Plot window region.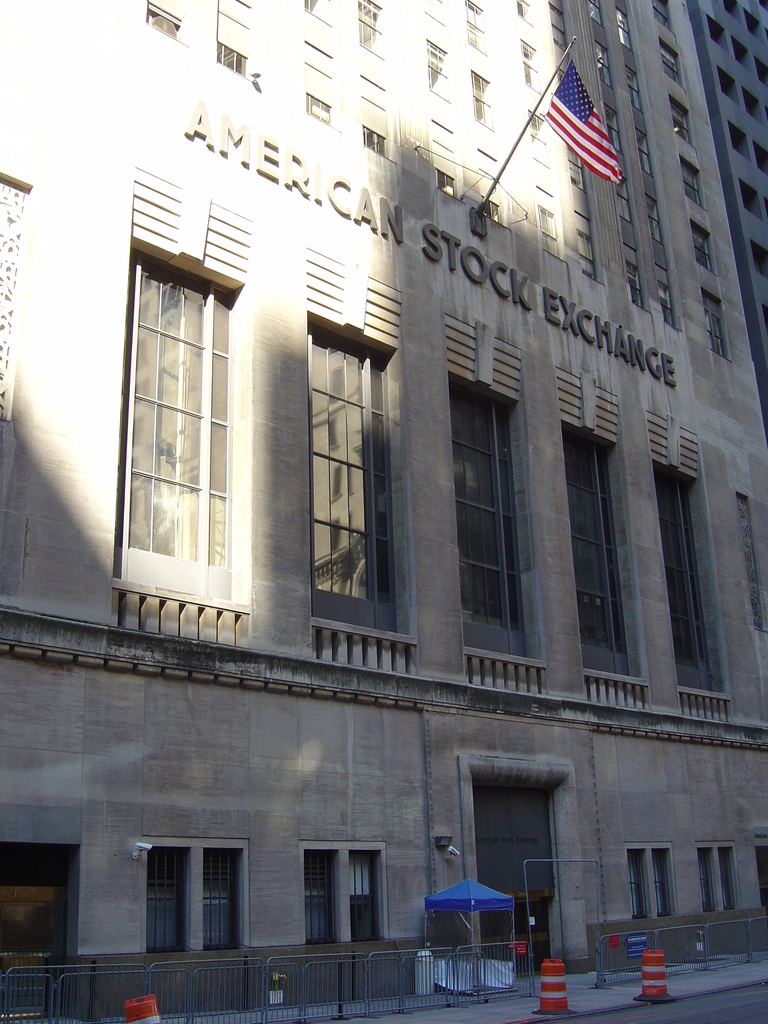
Plotted at (left=308, top=312, right=417, bottom=639).
